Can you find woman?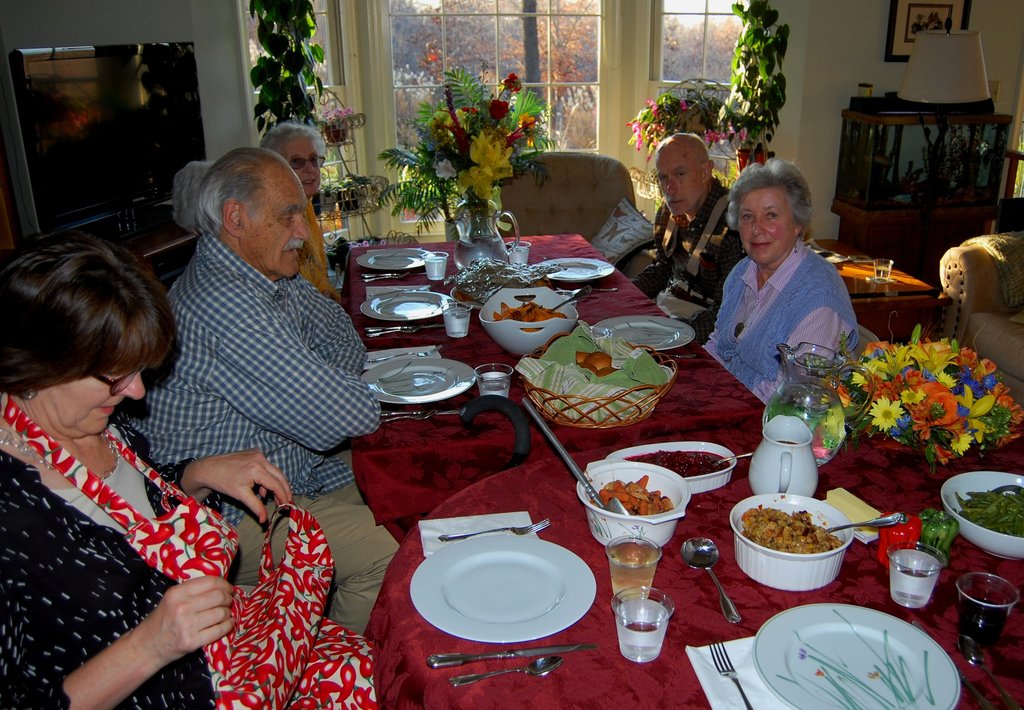
Yes, bounding box: box=[0, 226, 376, 709].
